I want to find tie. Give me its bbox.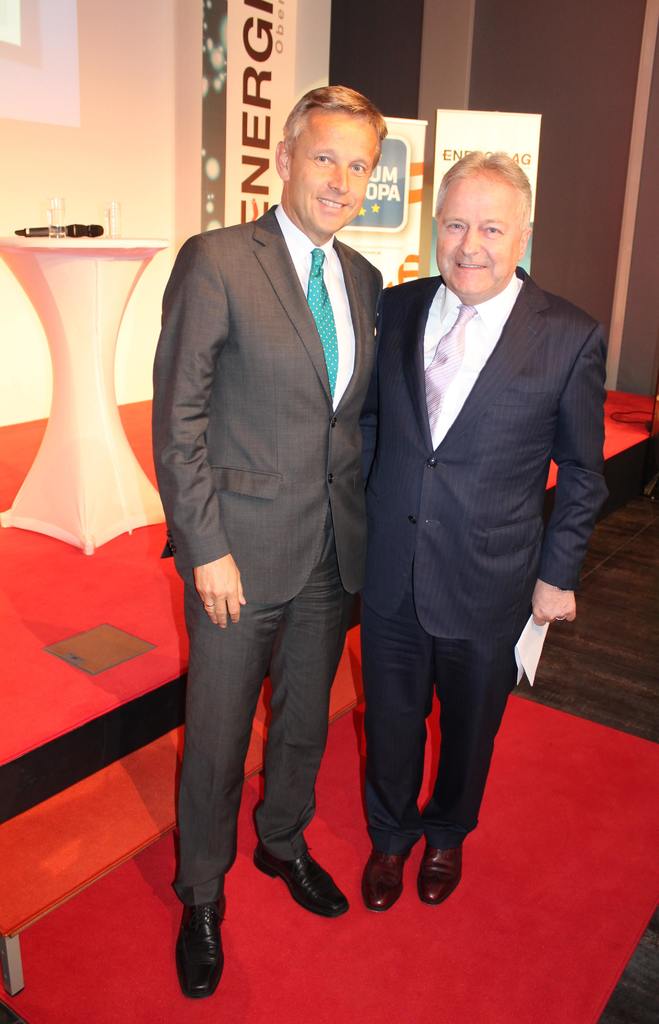
{"left": 305, "top": 244, "right": 336, "bottom": 397}.
